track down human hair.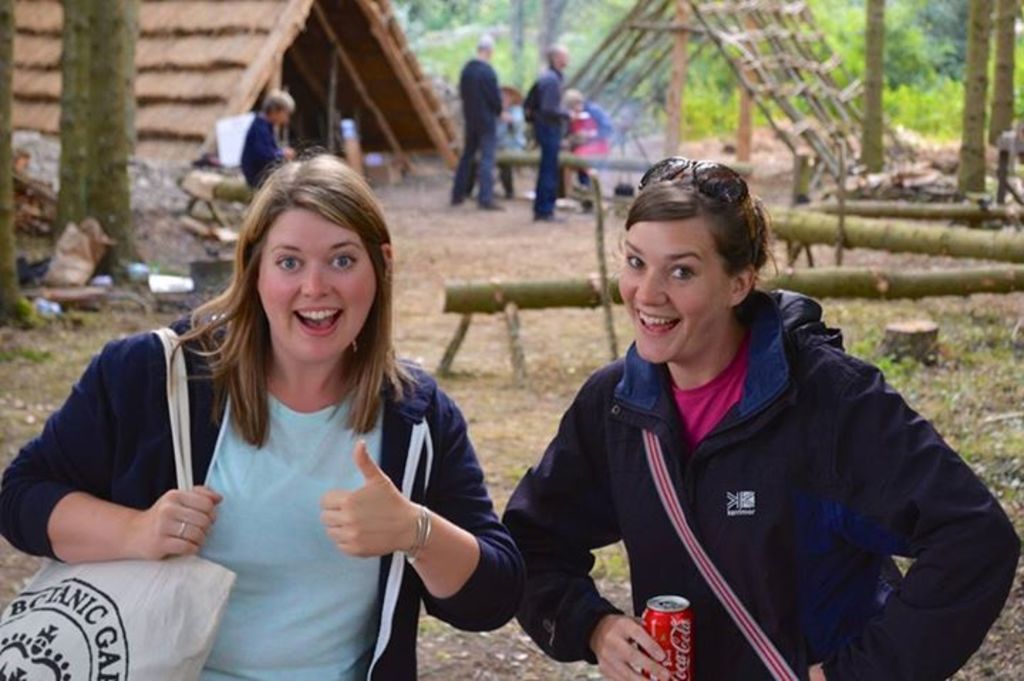
Tracked to BBox(195, 136, 397, 454).
